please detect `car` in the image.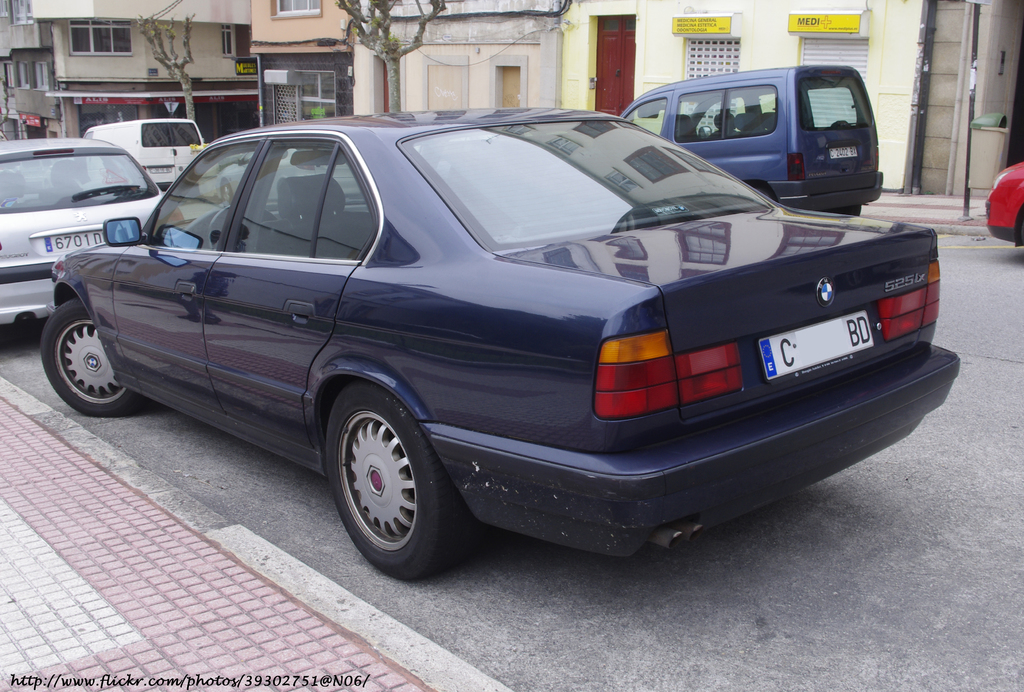
[left=985, top=162, right=1023, bottom=248].
